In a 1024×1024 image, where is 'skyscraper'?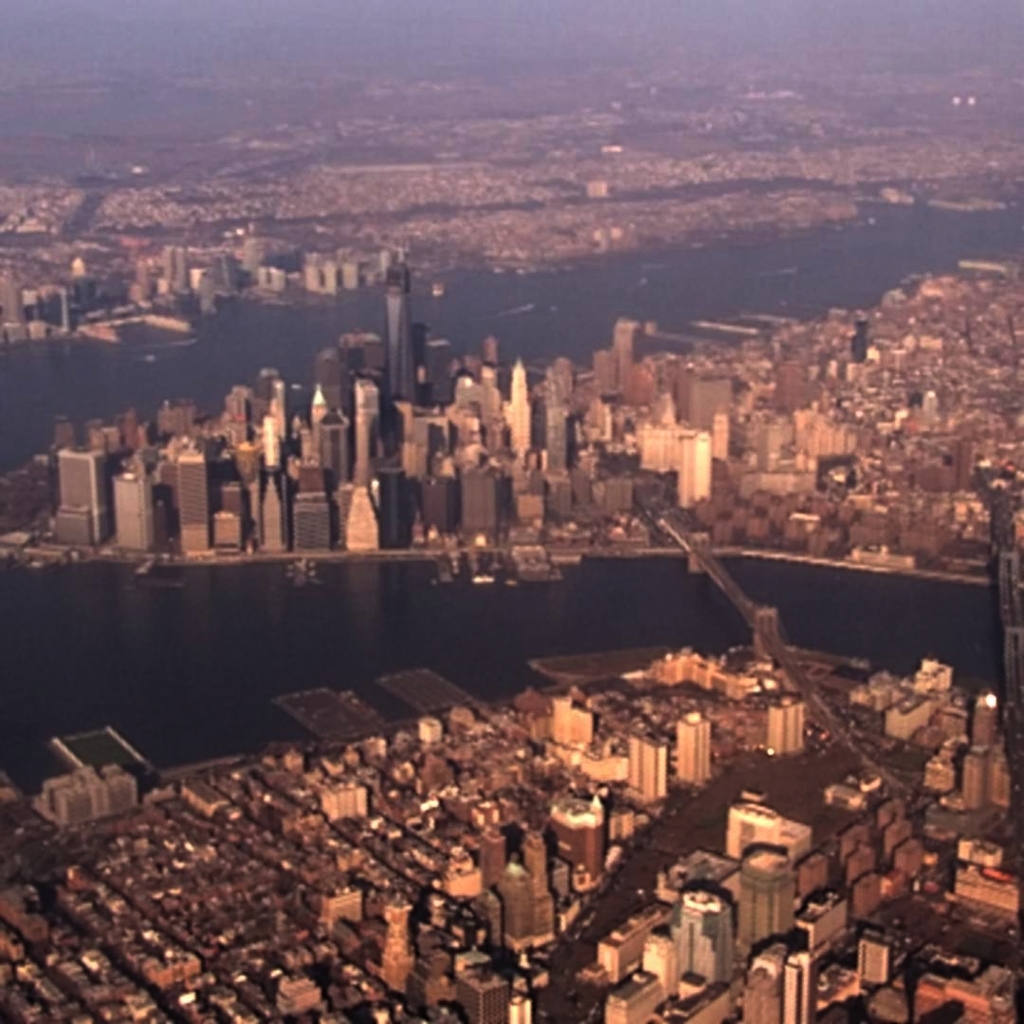
bbox=[623, 725, 670, 803].
